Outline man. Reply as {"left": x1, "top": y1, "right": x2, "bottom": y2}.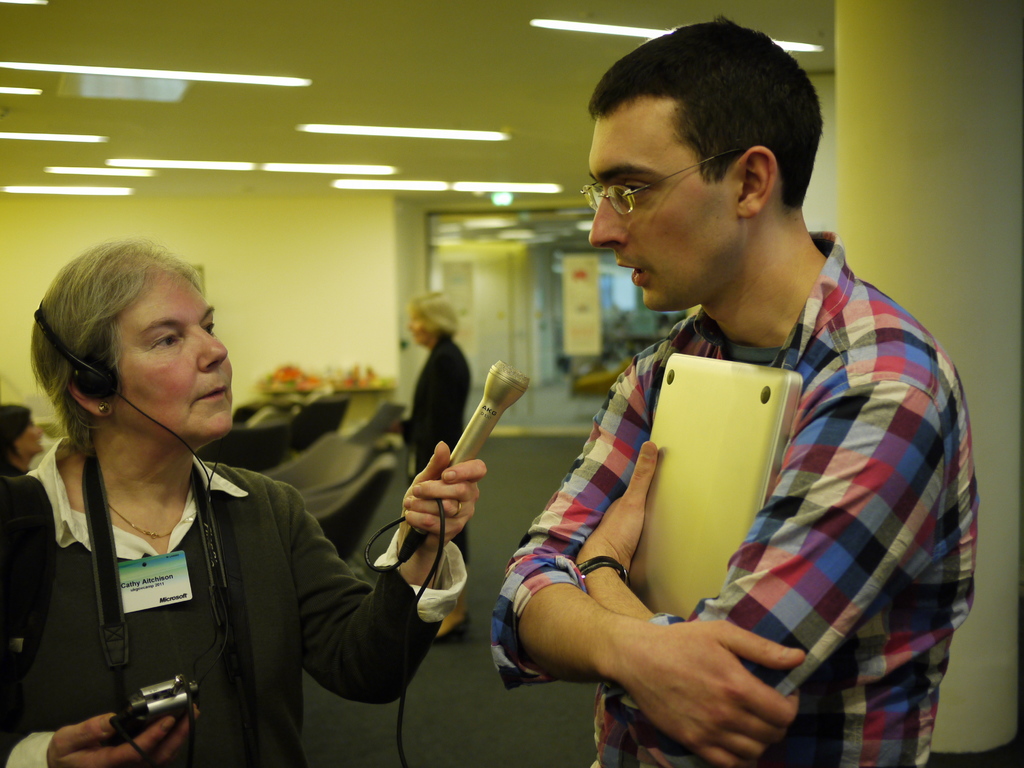
{"left": 483, "top": 16, "right": 987, "bottom": 767}.
